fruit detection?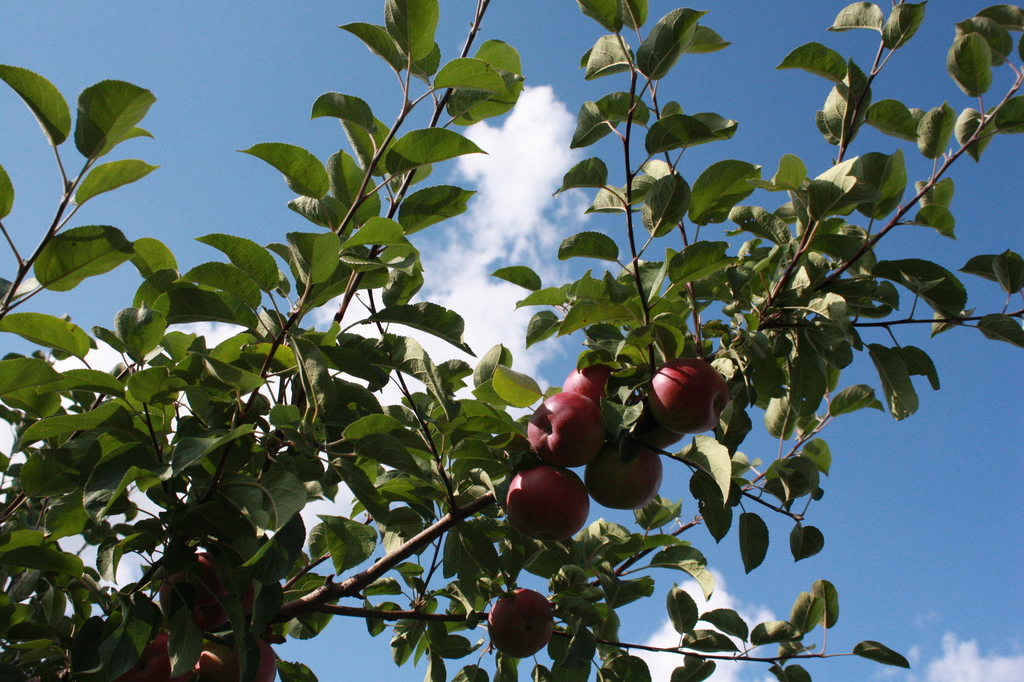
<bbox>643, 358, 726, 436</bbox>
